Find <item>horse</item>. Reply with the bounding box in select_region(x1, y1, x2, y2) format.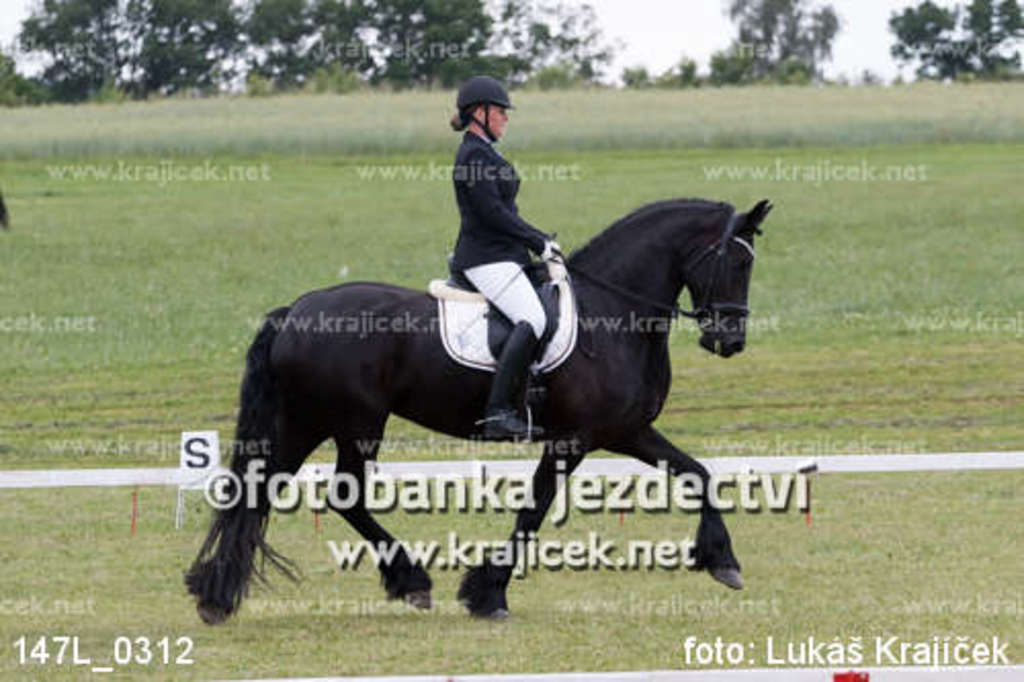
select_region(180, 197, 776, 629).
